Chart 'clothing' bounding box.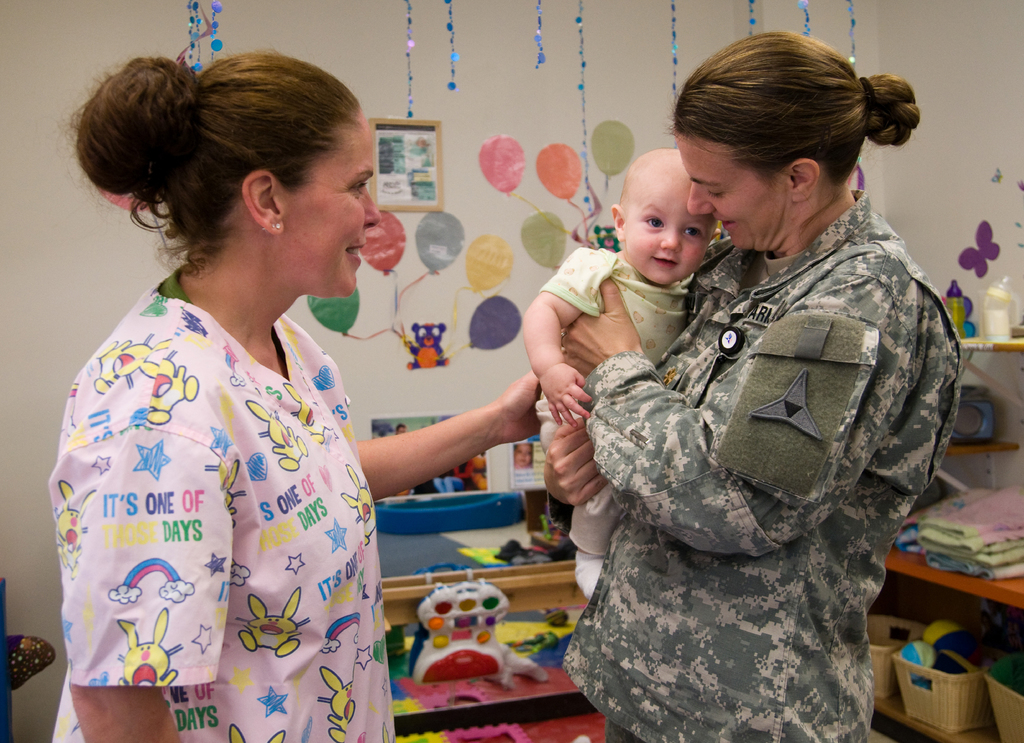
Charted: x1=540, y1=239, x2=691, y2=556.
